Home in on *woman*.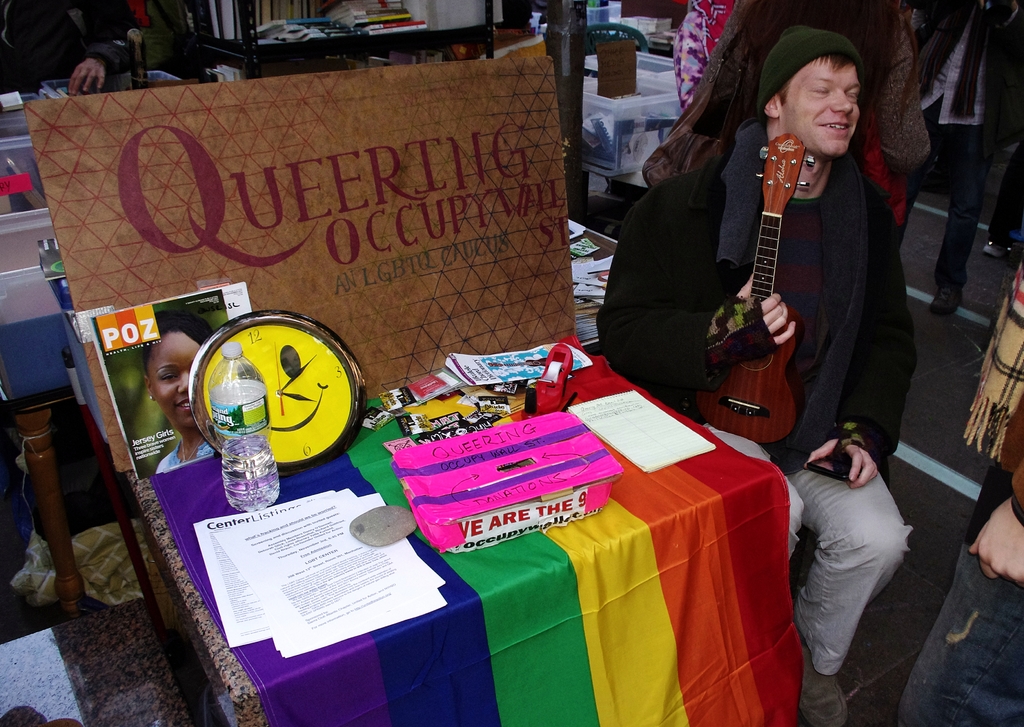
Homed in at {"left": 669, "top": 0, "right": 942, "bottom": 243}.
